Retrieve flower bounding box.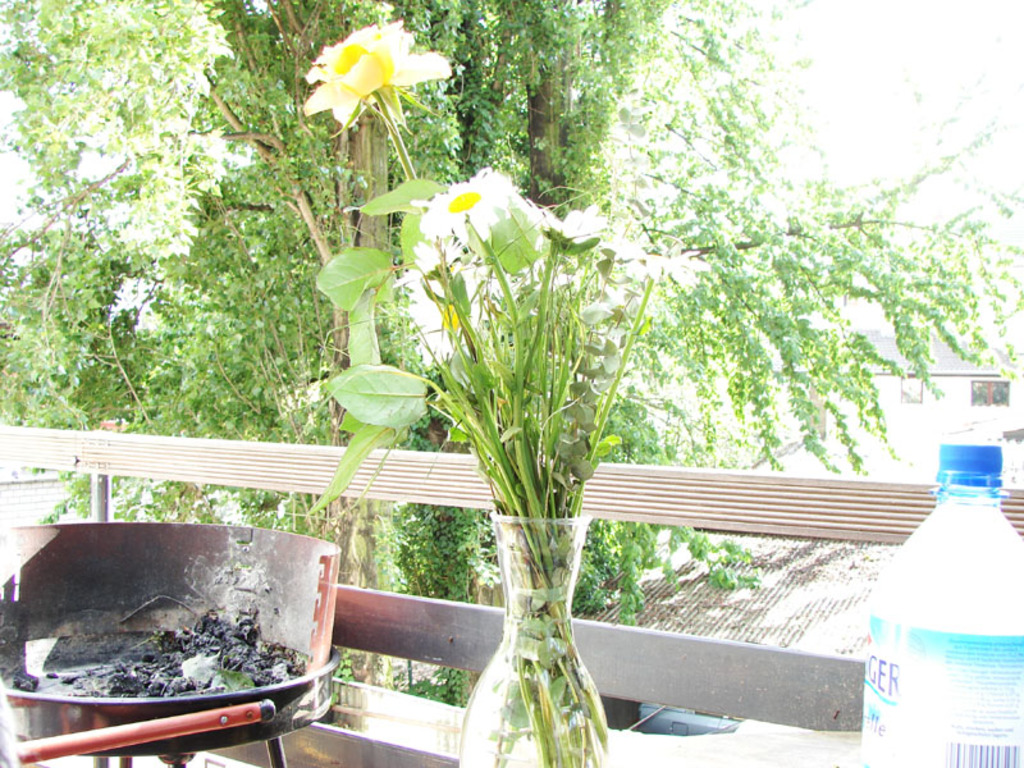
Bounding box: [389,237,467,289].
